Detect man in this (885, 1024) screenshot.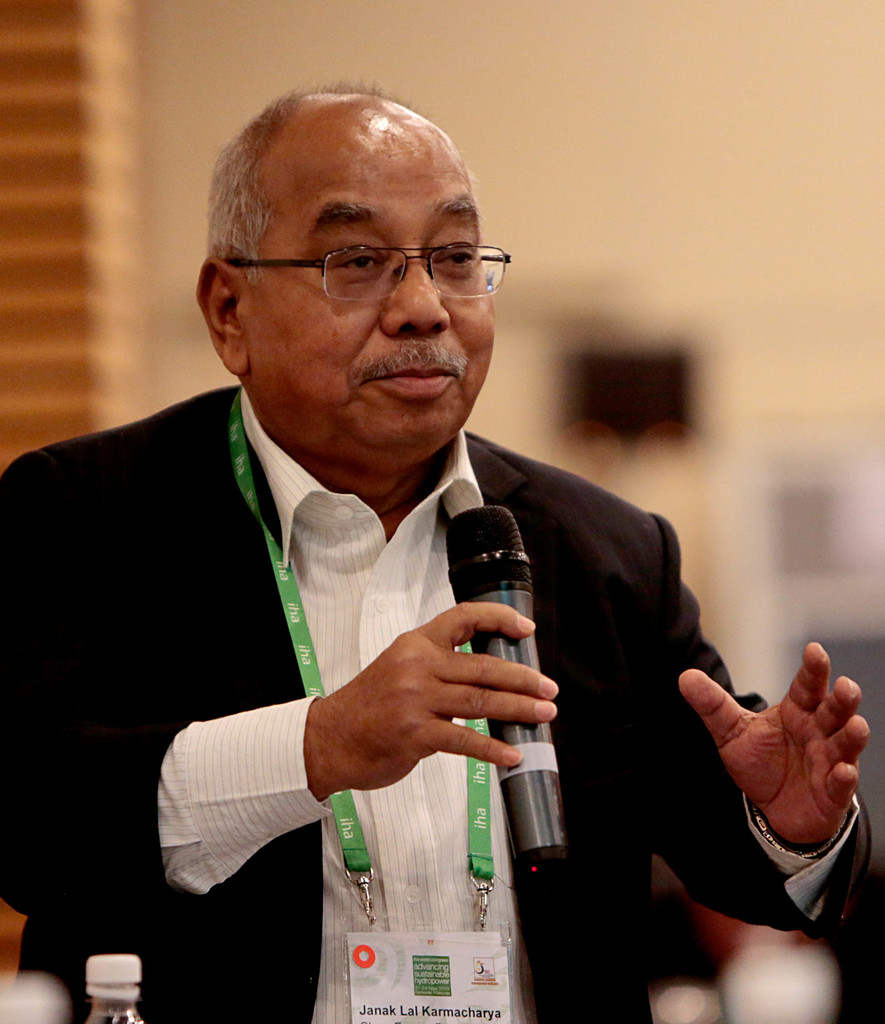
Detection: bbox=(0, 74, 884, 1023).
